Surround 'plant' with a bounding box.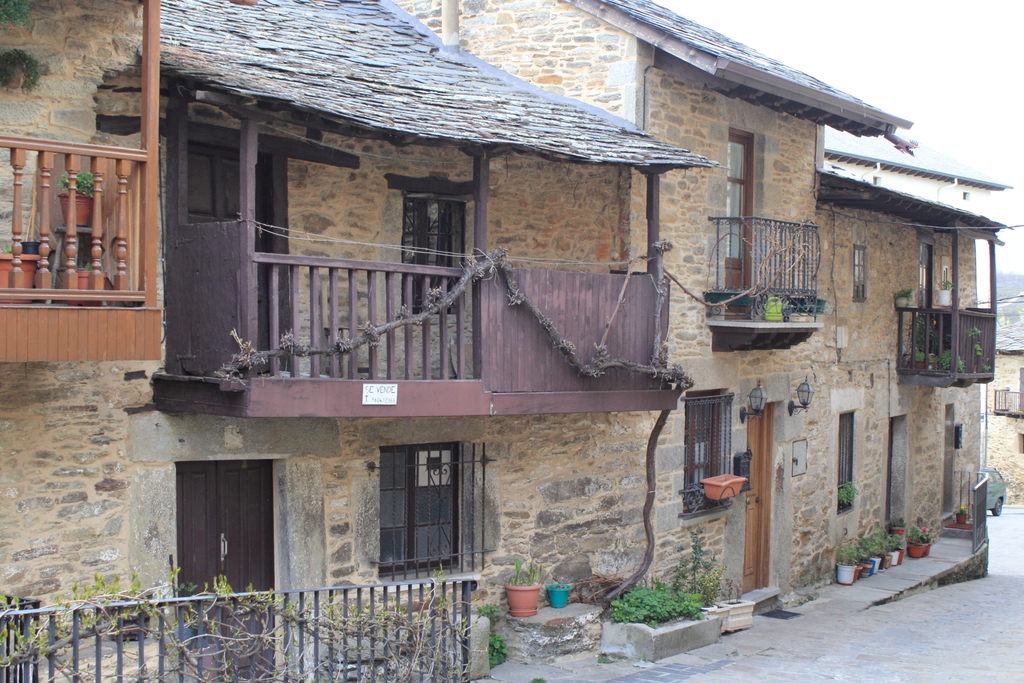
rect(206, 572, 244, 611).
